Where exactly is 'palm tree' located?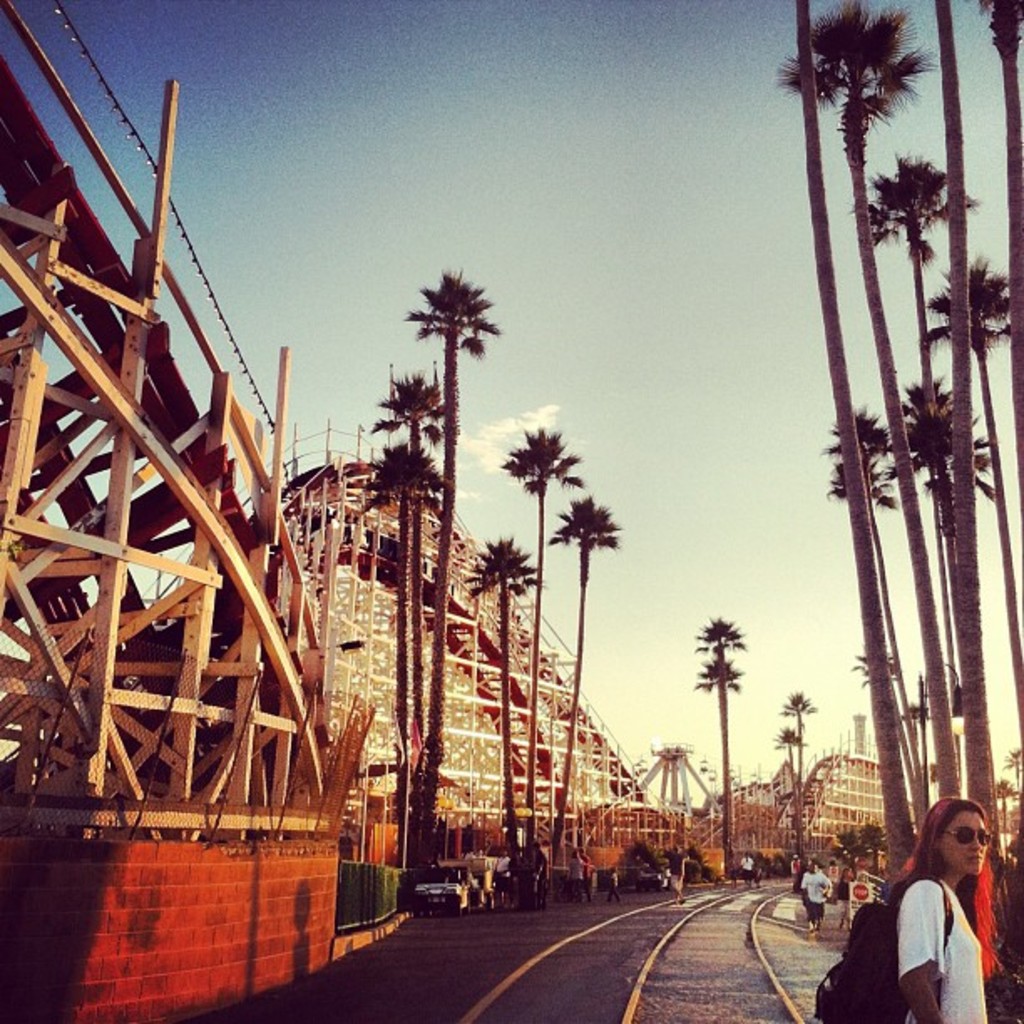
Its bounding box is rect(400, 264, 504, 867).
